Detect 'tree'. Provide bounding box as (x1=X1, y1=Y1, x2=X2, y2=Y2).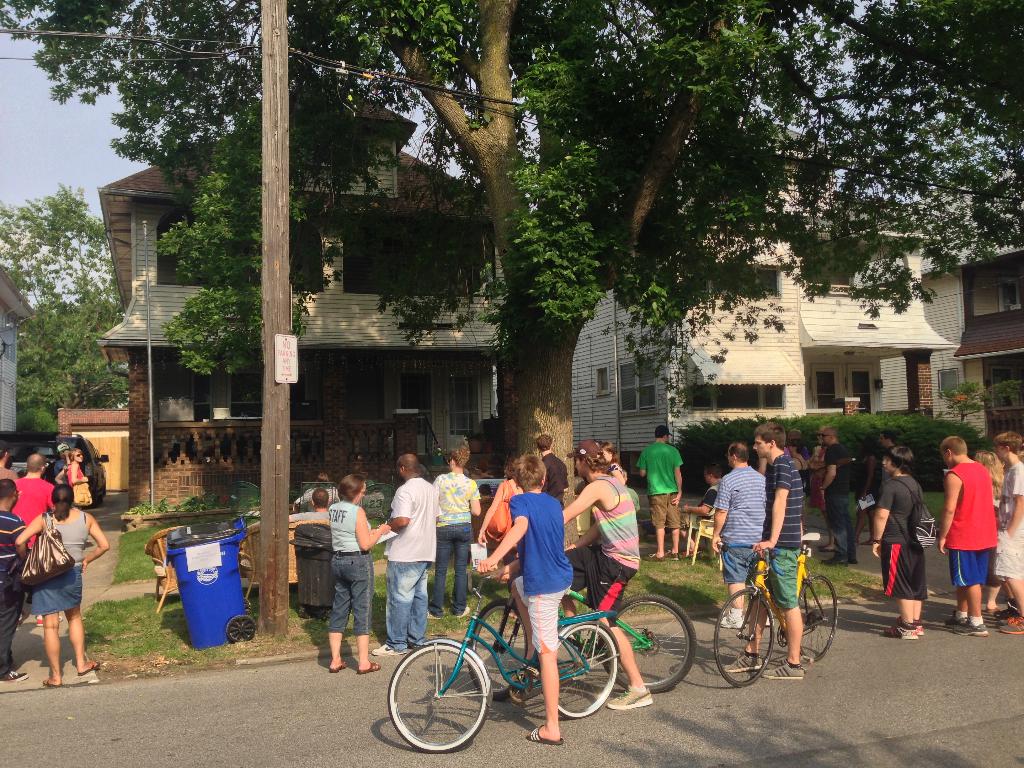
(x1=0, y1=179, x2=135, y2=420).
